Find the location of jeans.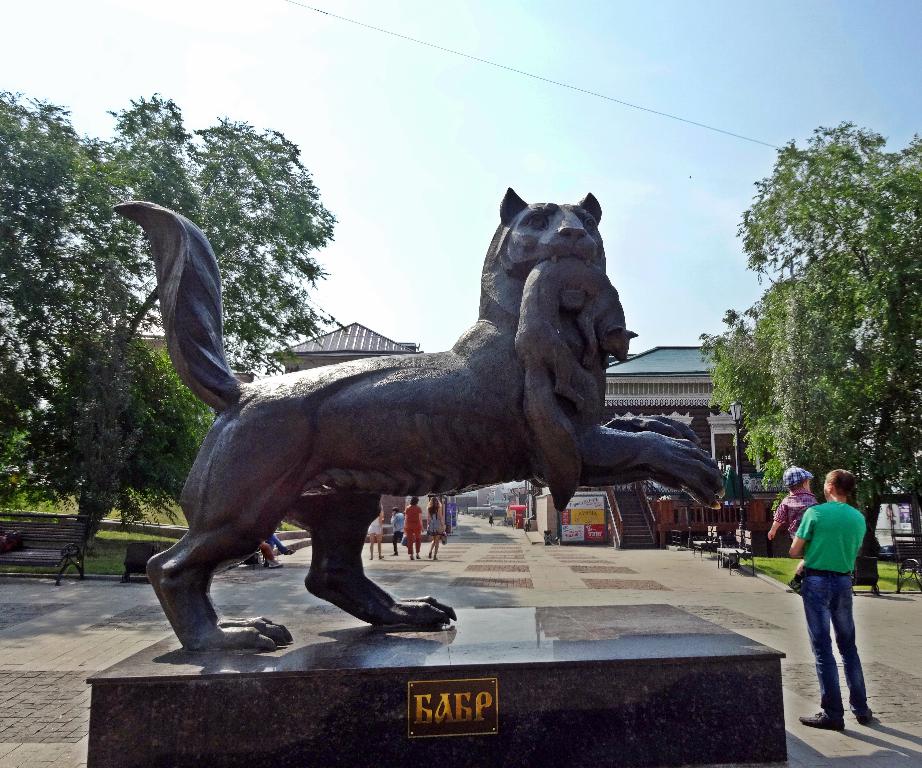
Location: region(793, 566, 876, 730).
